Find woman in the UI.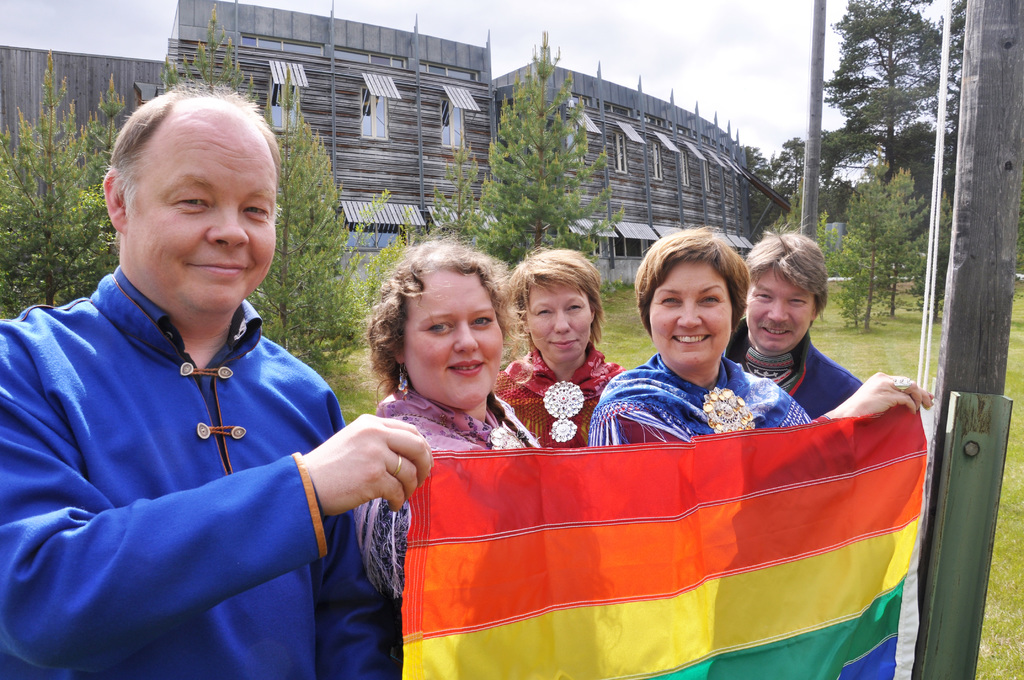
UI element at 488, 244, 633, 455.
